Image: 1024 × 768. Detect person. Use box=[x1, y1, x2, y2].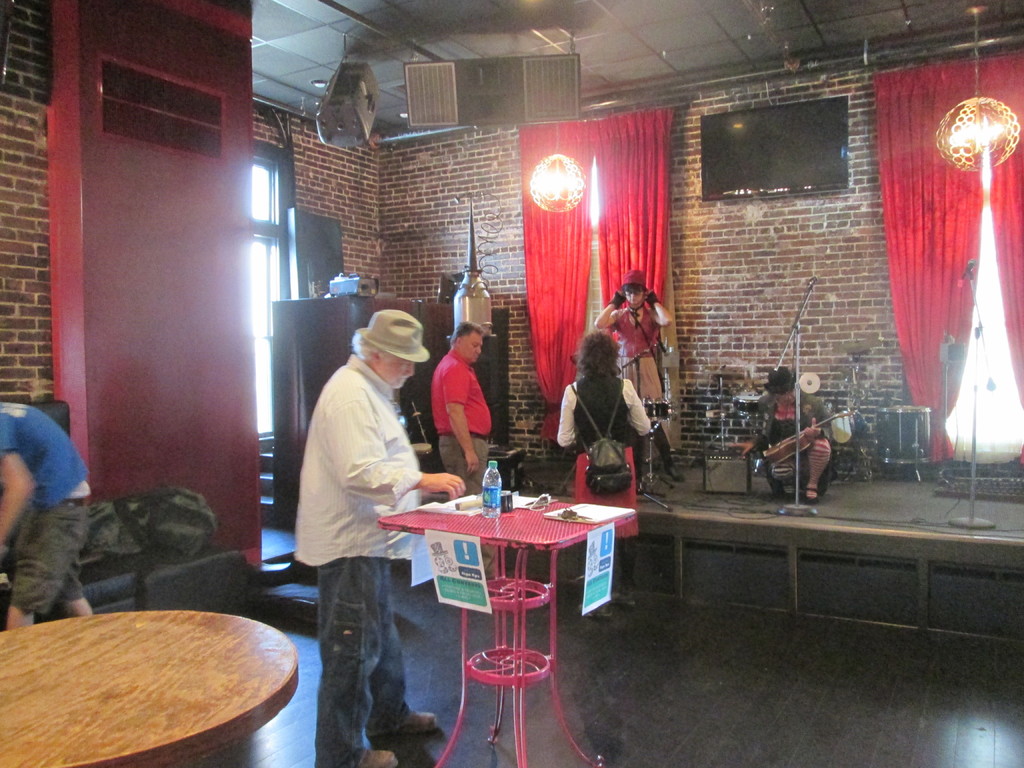
box=[420, 326, 488, 483].
